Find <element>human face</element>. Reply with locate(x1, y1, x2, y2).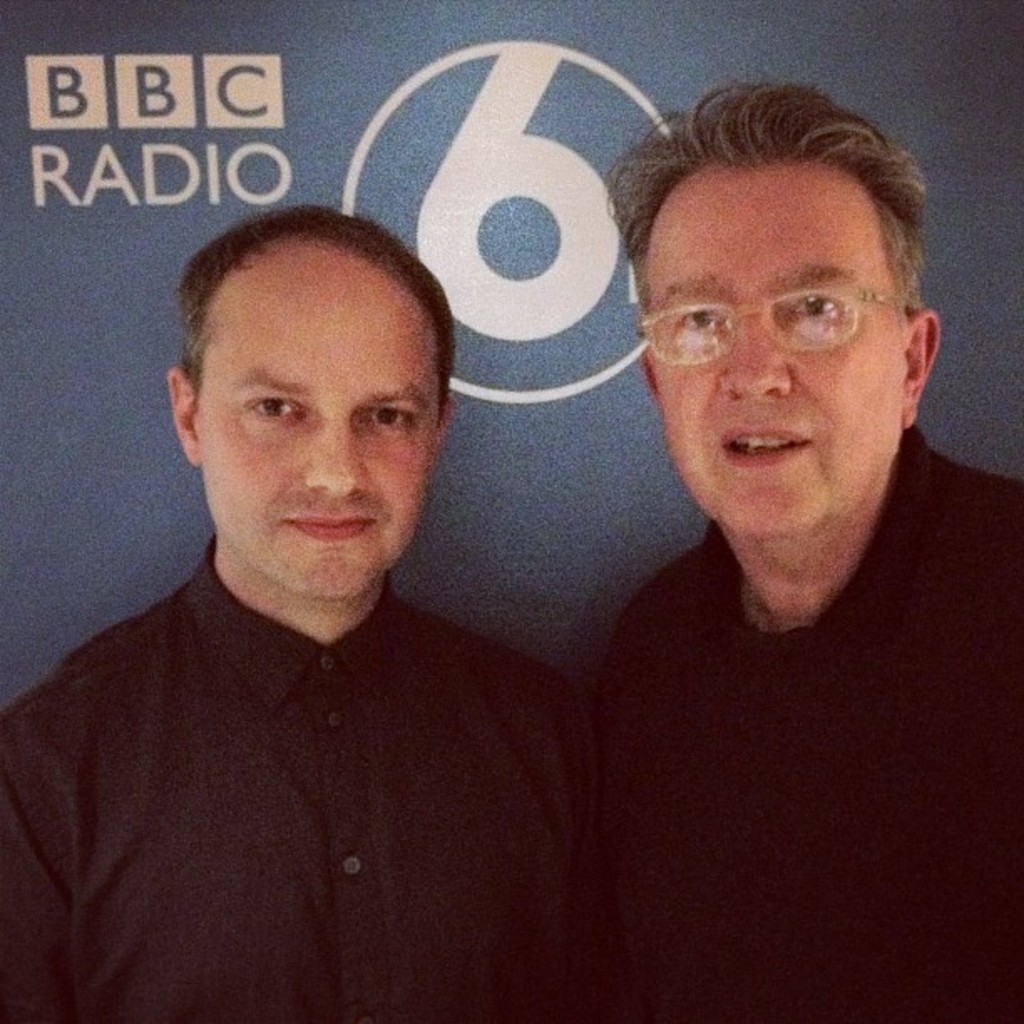
locate(641, 167, 907, 532).
